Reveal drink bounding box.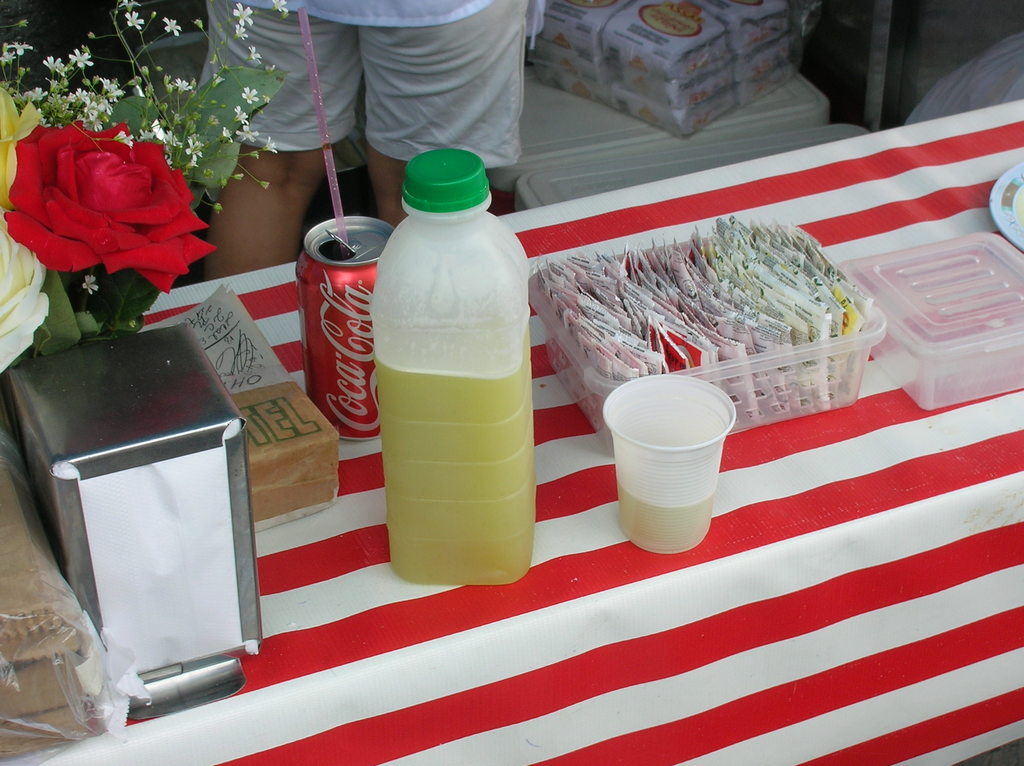
Revealed: <box>615,486,721,556</box>.
